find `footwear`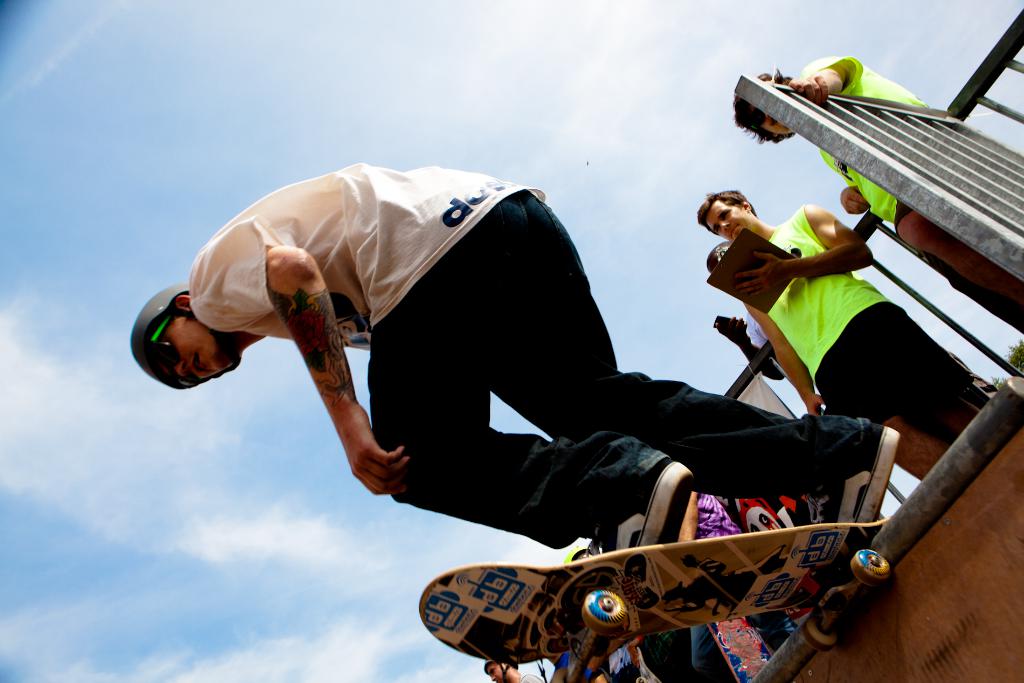
Rect(601, 459, 699, 562)
